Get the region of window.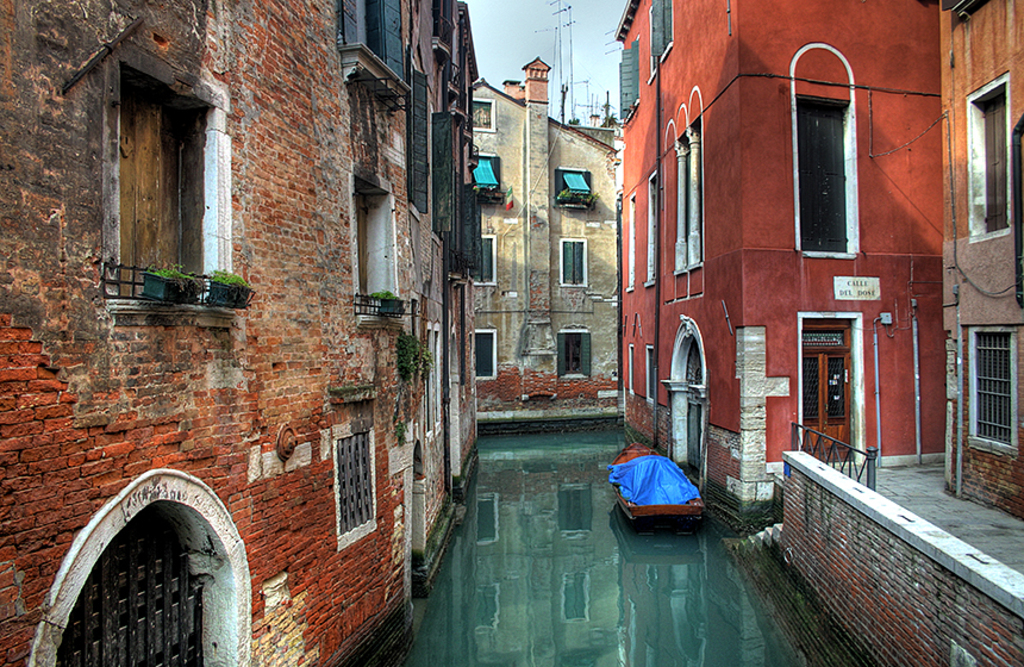
box(410, 64, 452, 245).
